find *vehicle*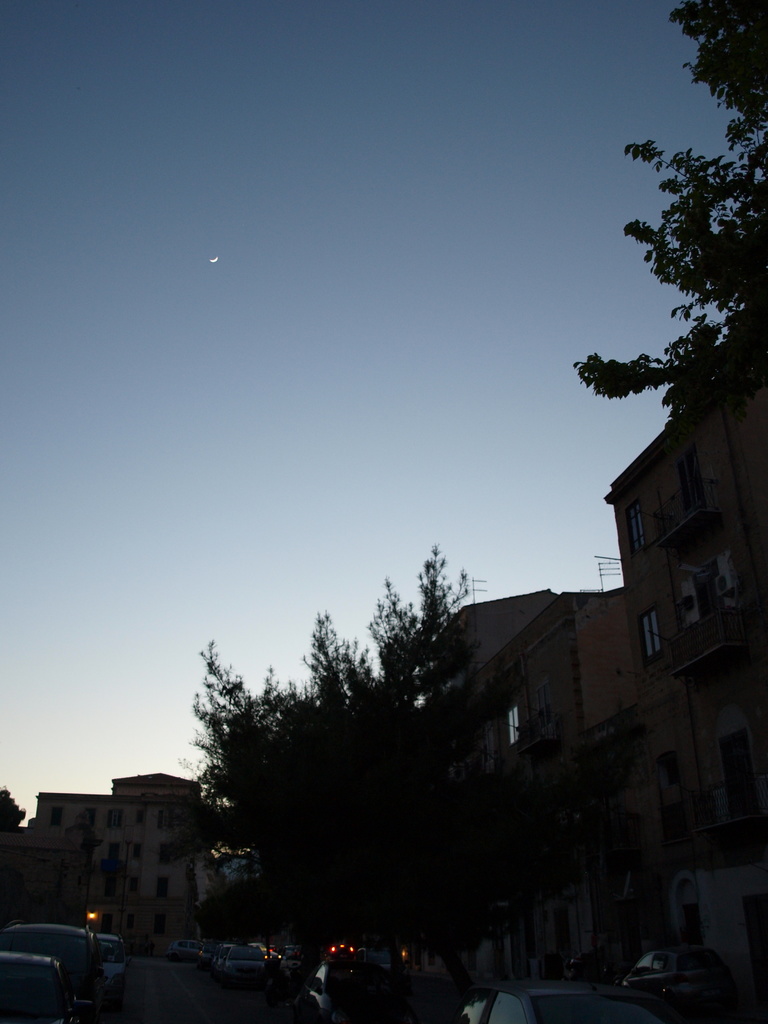
277, 946, 328, 981
